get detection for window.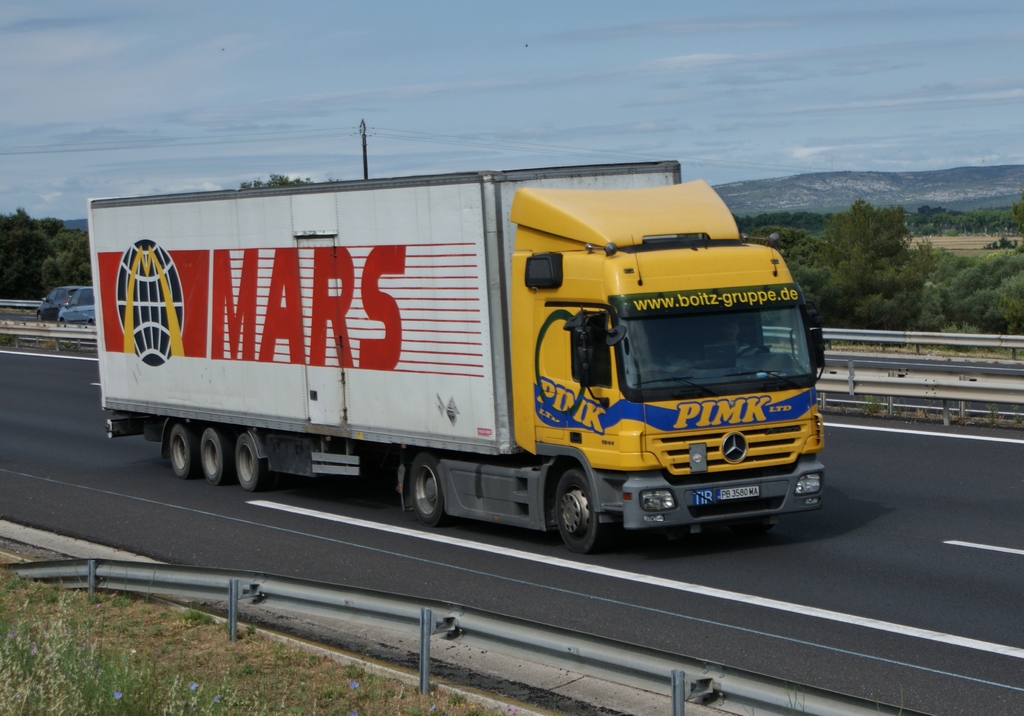
Detection: (42, 286, 58, 302).
